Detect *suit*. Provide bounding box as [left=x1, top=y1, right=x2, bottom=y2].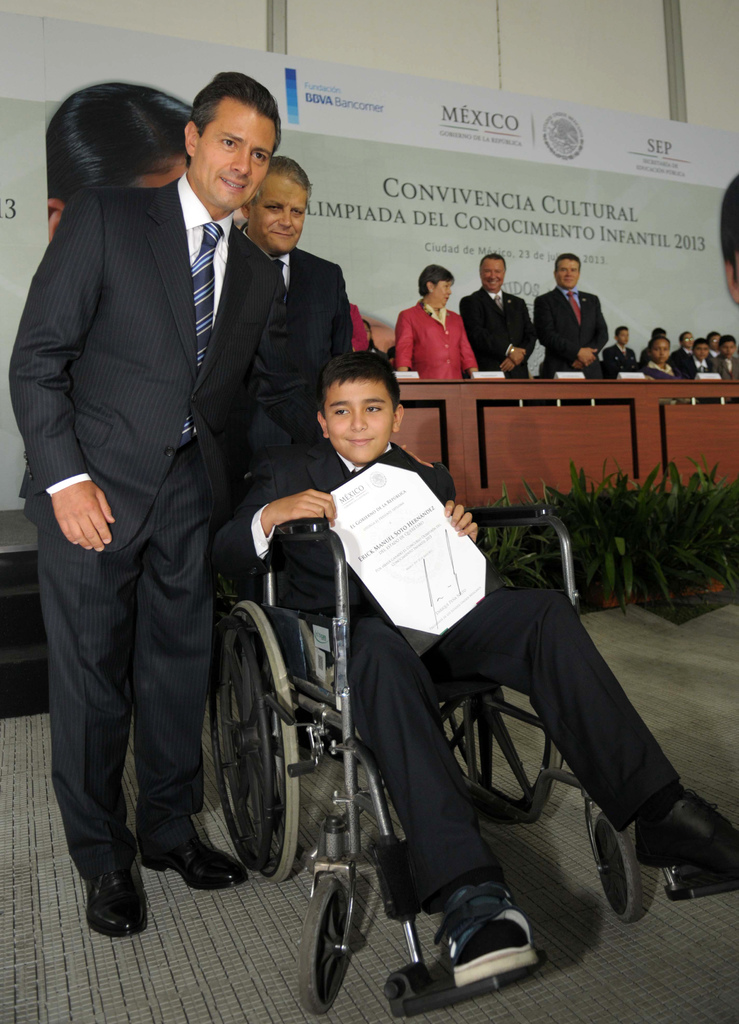
[left=6, top=174, right=328, bottom=874].
